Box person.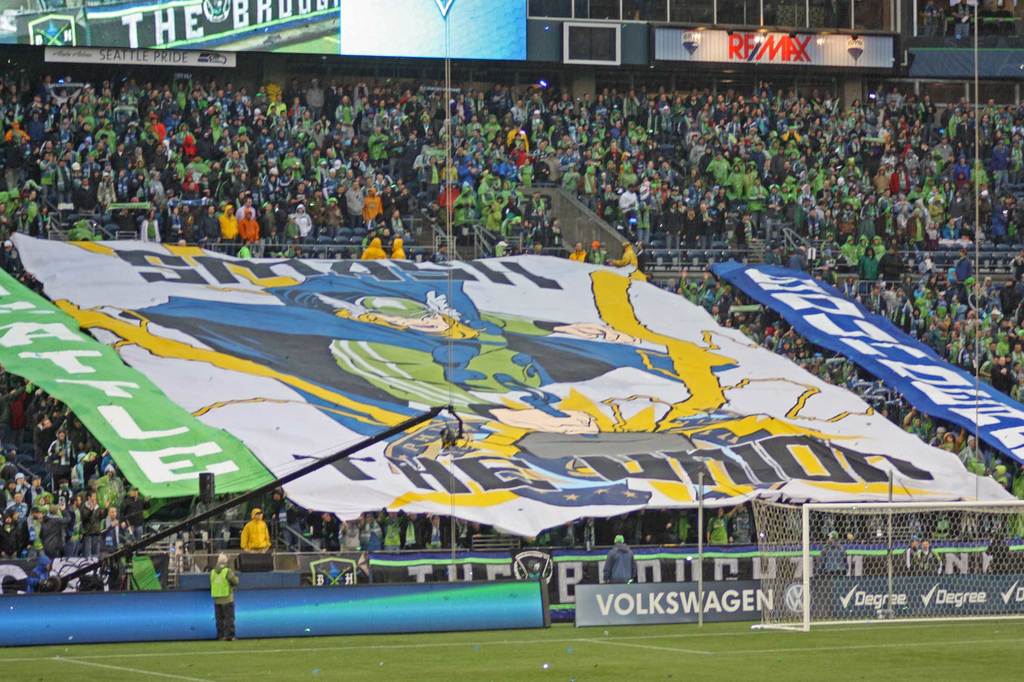
(902, 537, 914, 569).
